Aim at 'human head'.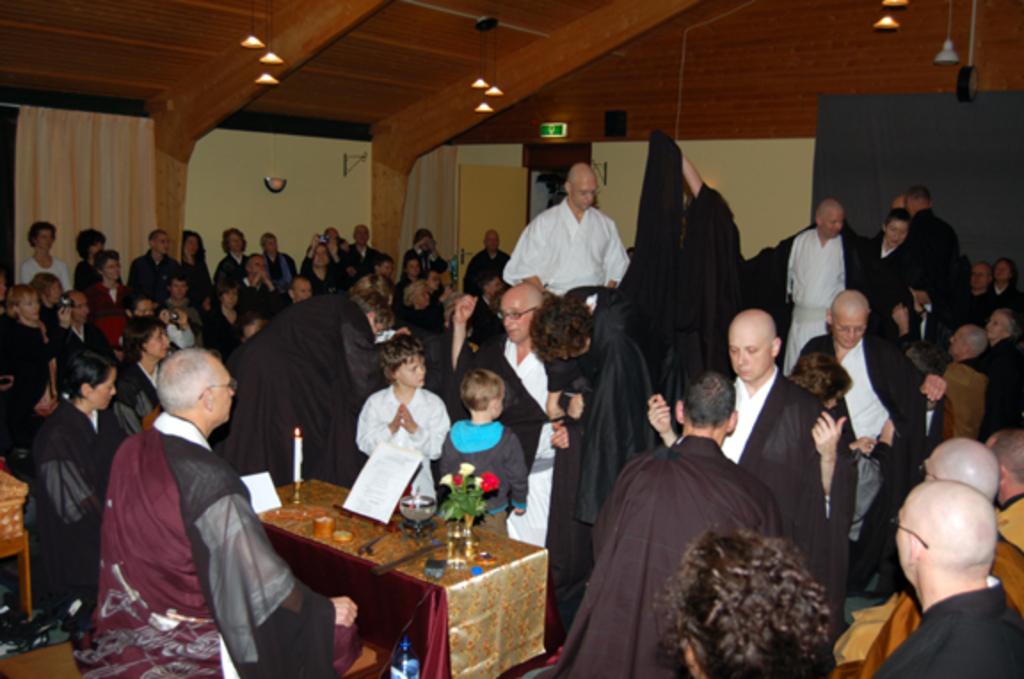
Aimed at 261 235 279 254.
